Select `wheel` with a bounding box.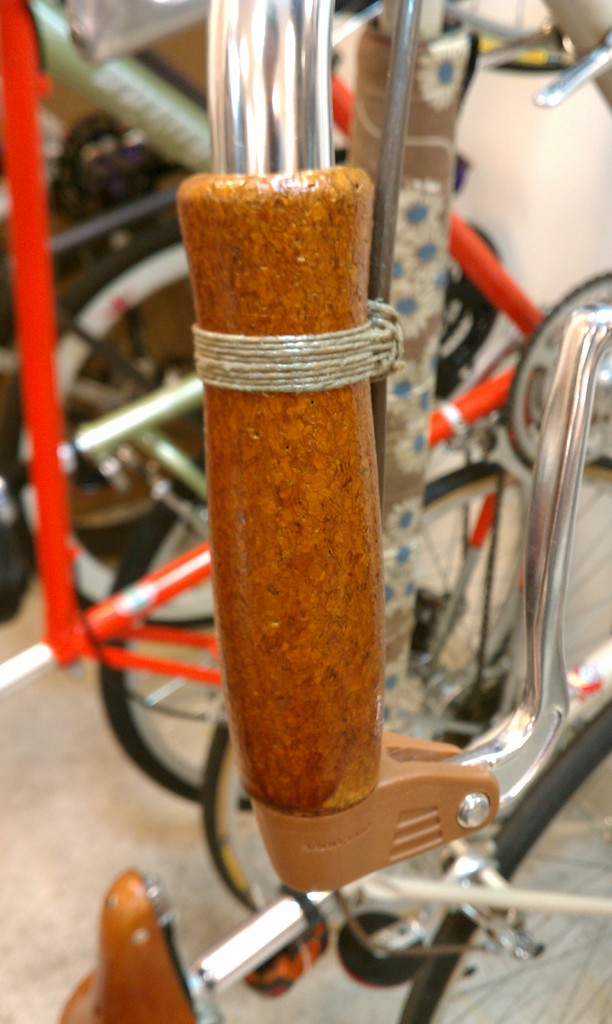
{"x1": 387, "y1": 689, "x2": 611, "y2": 1023}.
